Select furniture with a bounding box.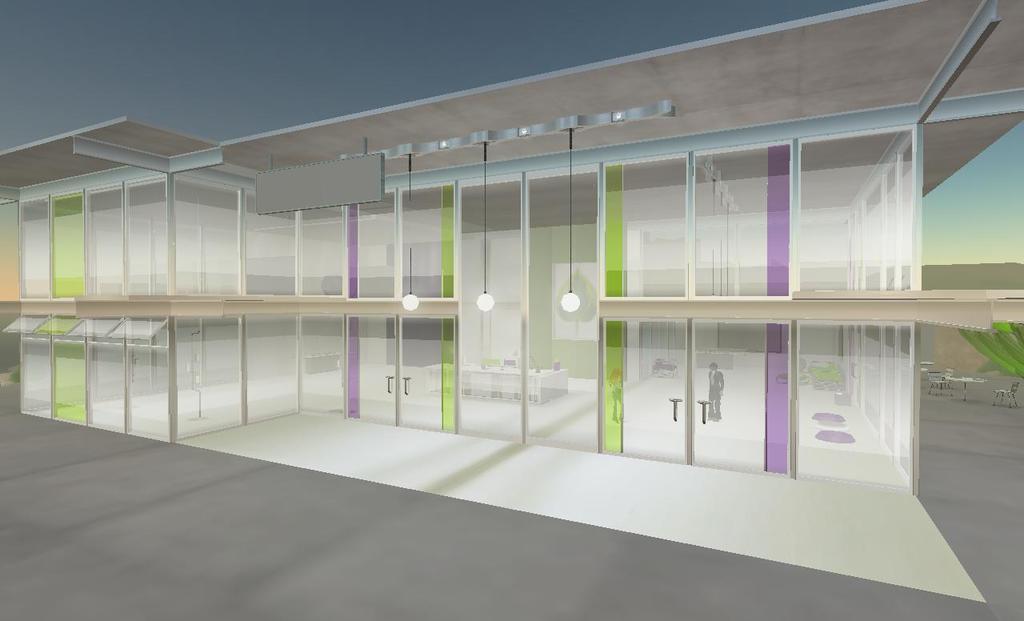
region(650, 358, 678, 376).
